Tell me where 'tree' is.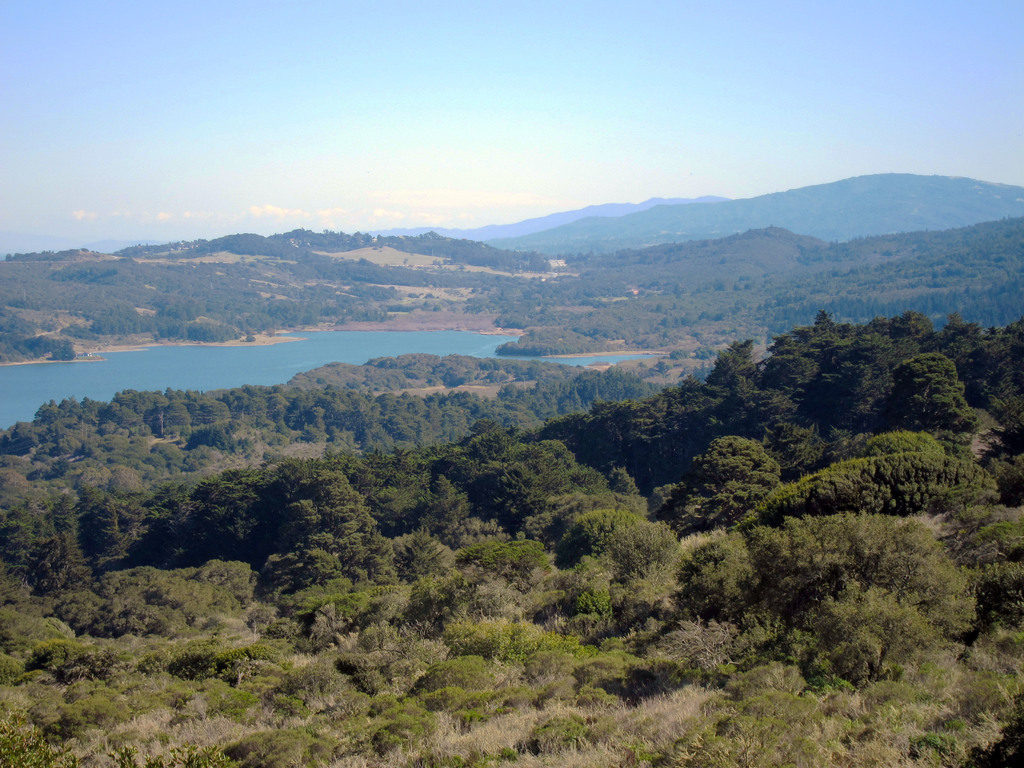
'tree' is at BBox(678, 431, 797, 528).
